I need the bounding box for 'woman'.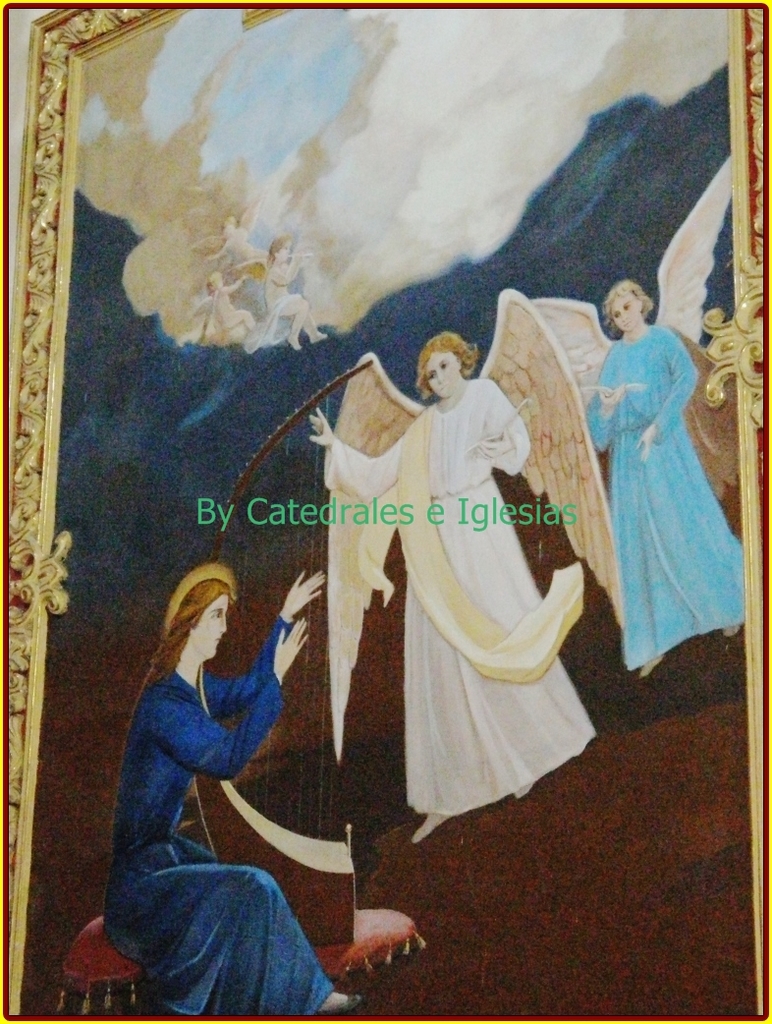
Here it is: x1=305 y1=326 x2=601 y2=849.
